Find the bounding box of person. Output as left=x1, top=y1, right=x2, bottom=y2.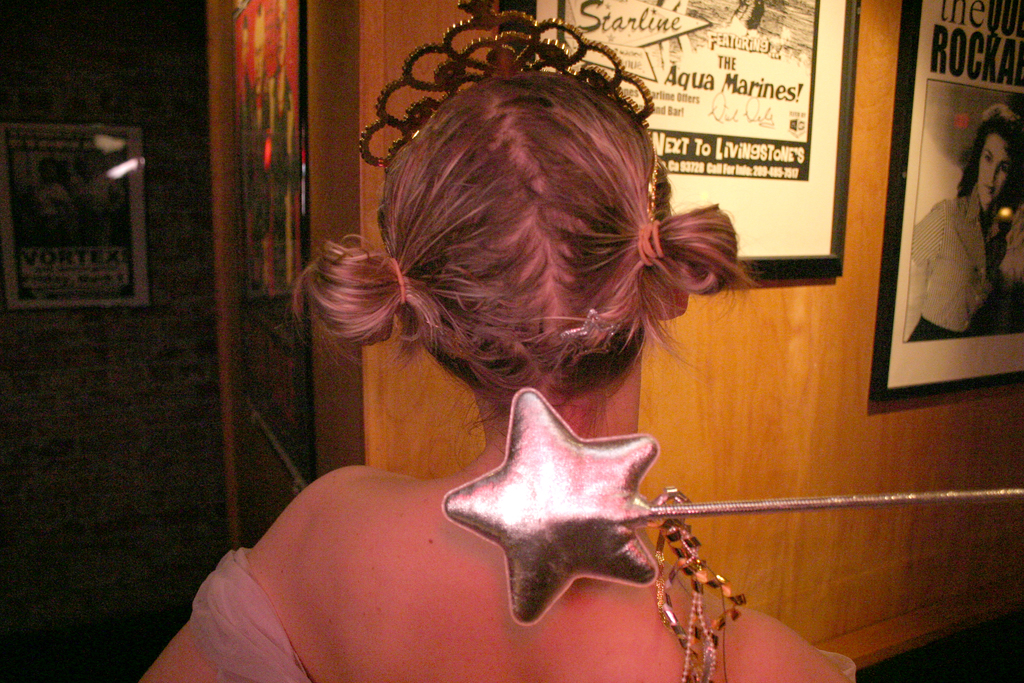
left=904, top=101, right=1023, bottom=342.
